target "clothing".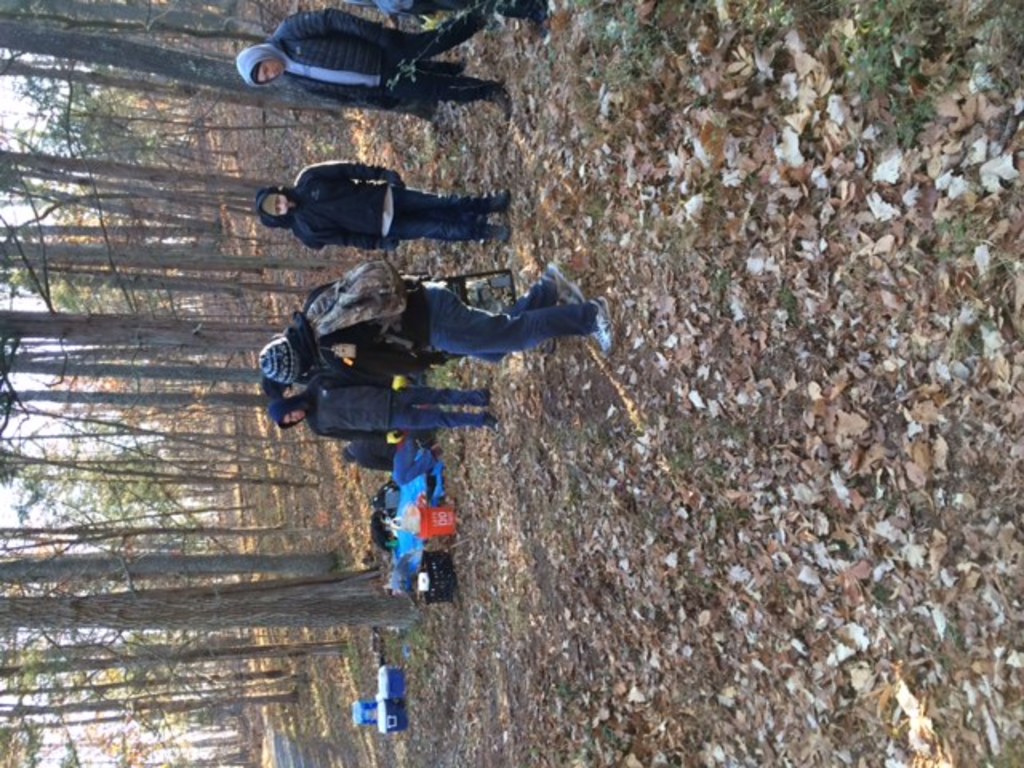
Target region: 290:280:595:381.
